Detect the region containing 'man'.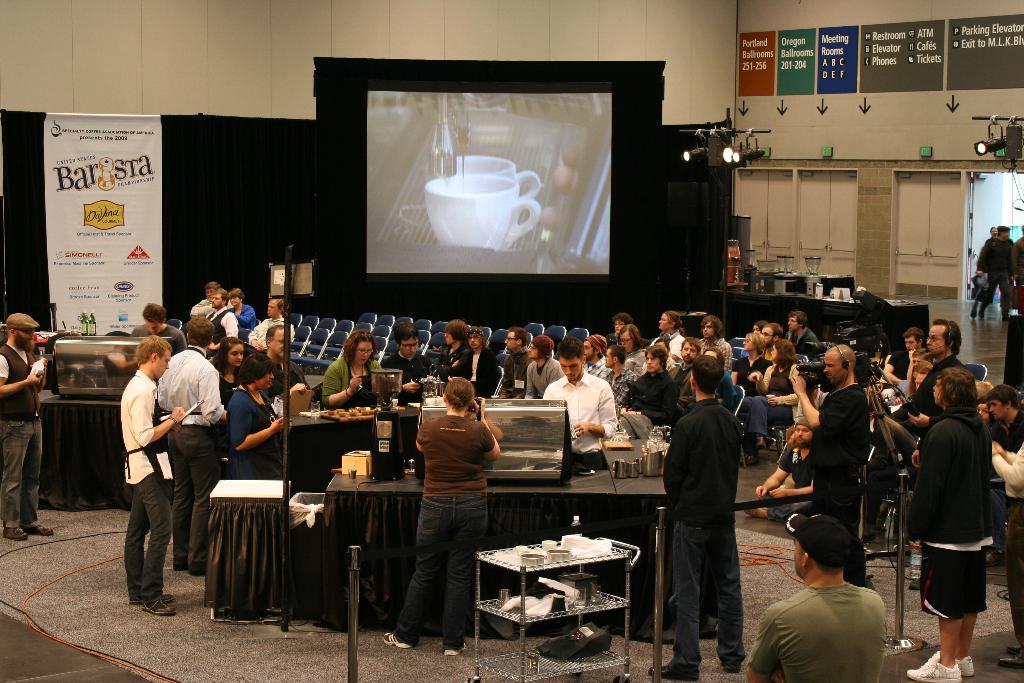
box=[437, 321, 468, 383].
